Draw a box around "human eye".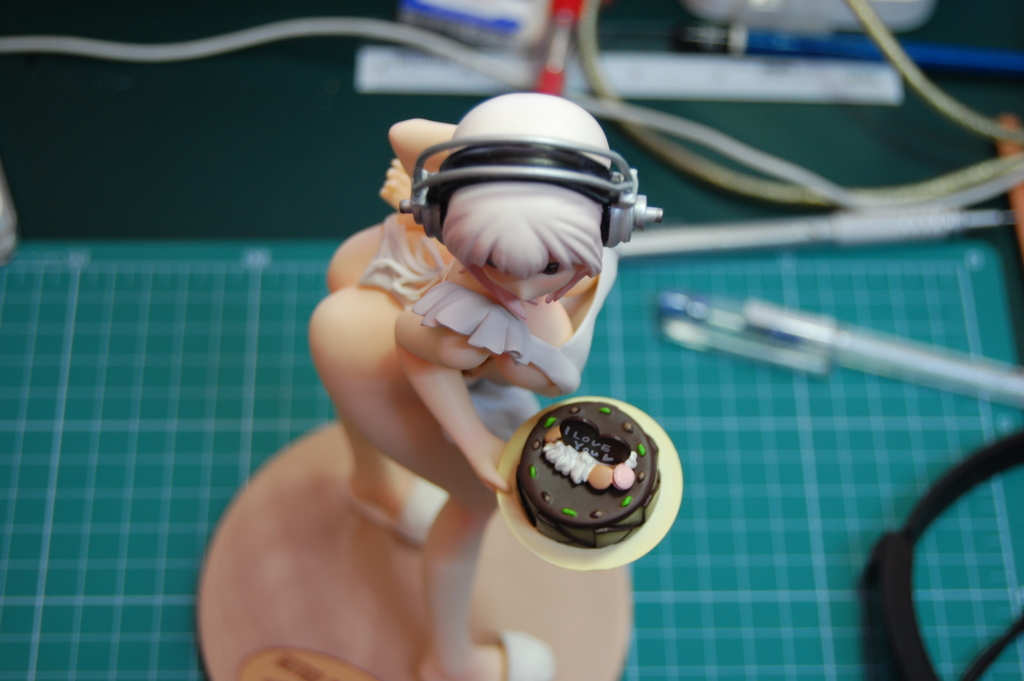
<region>479, 258, 497, 276</region>.
